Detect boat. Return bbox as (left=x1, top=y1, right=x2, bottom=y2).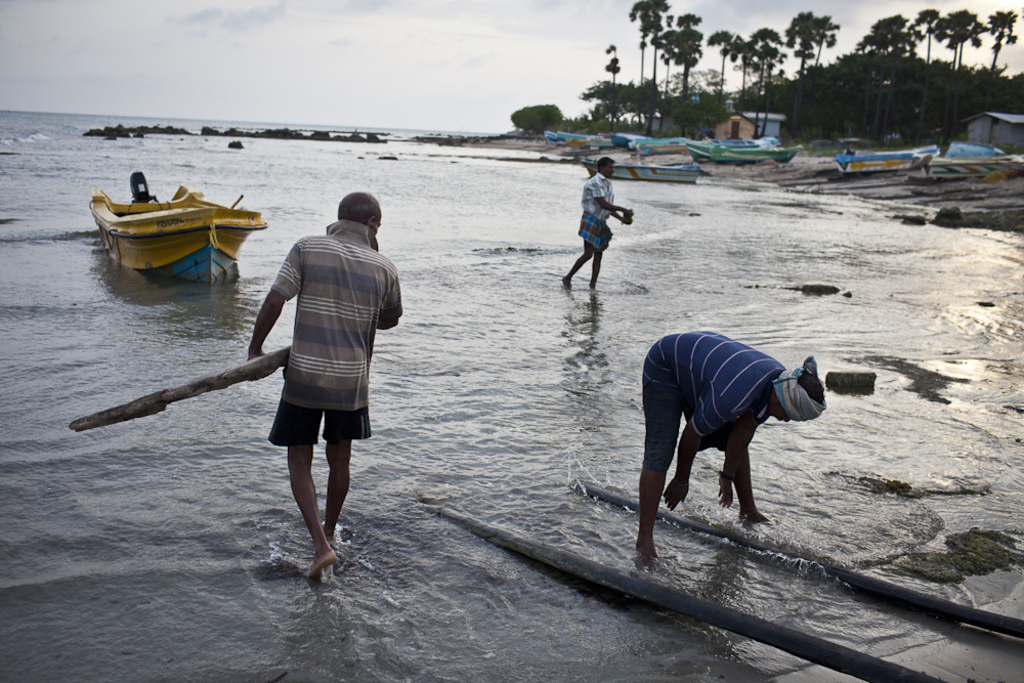
(left=692, top=135, right=778, bottom=153).
